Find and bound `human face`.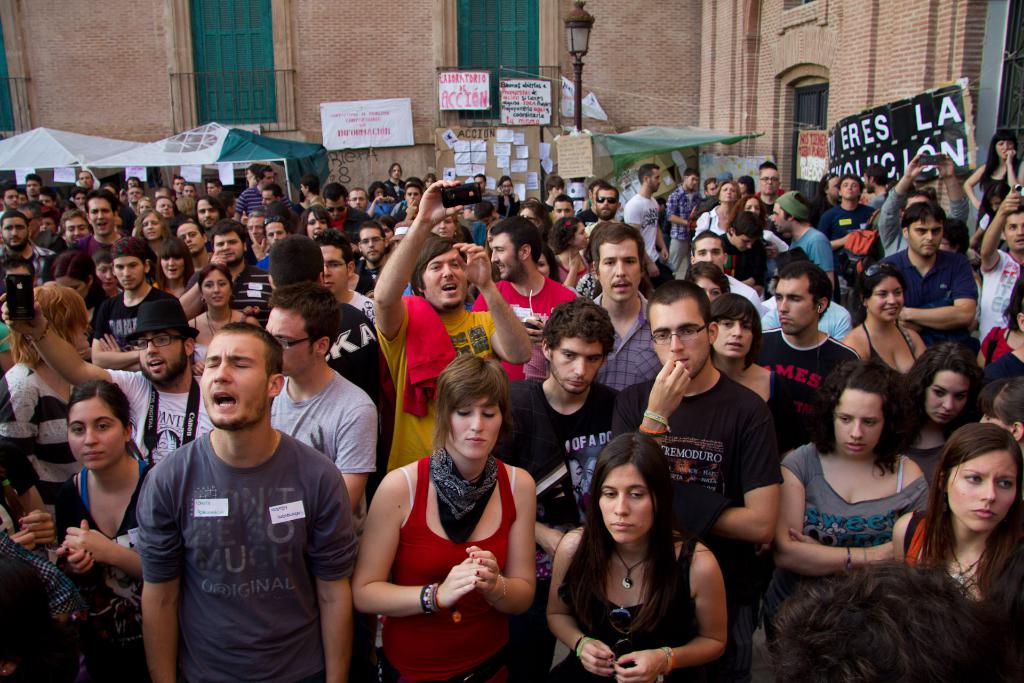
Bound: <bbox>25, 179, 38, 195</bbox>.
